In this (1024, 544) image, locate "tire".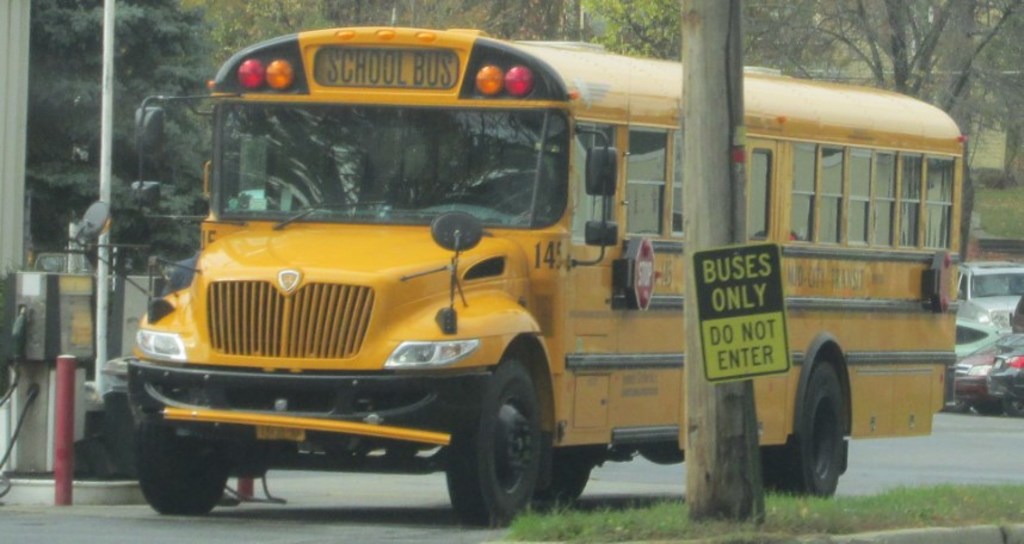
Bounding box: 973/400/1006/418.
